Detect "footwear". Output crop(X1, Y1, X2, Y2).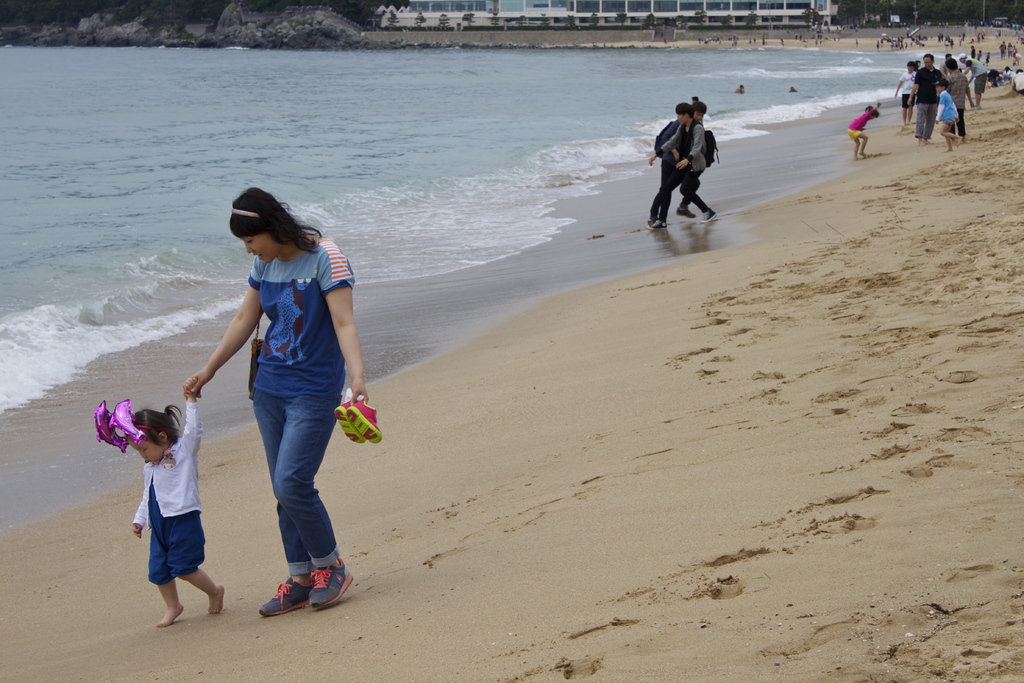
crop(676, 206, 695, 218).
